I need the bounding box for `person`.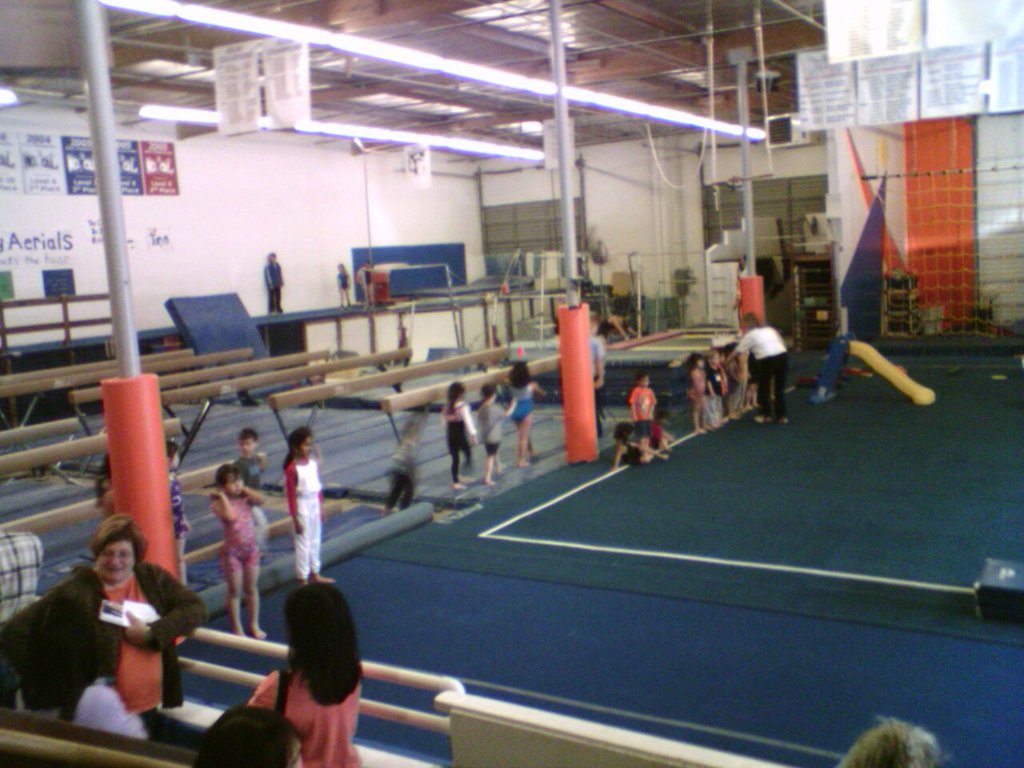
Here it is: 727 310 794 428.
